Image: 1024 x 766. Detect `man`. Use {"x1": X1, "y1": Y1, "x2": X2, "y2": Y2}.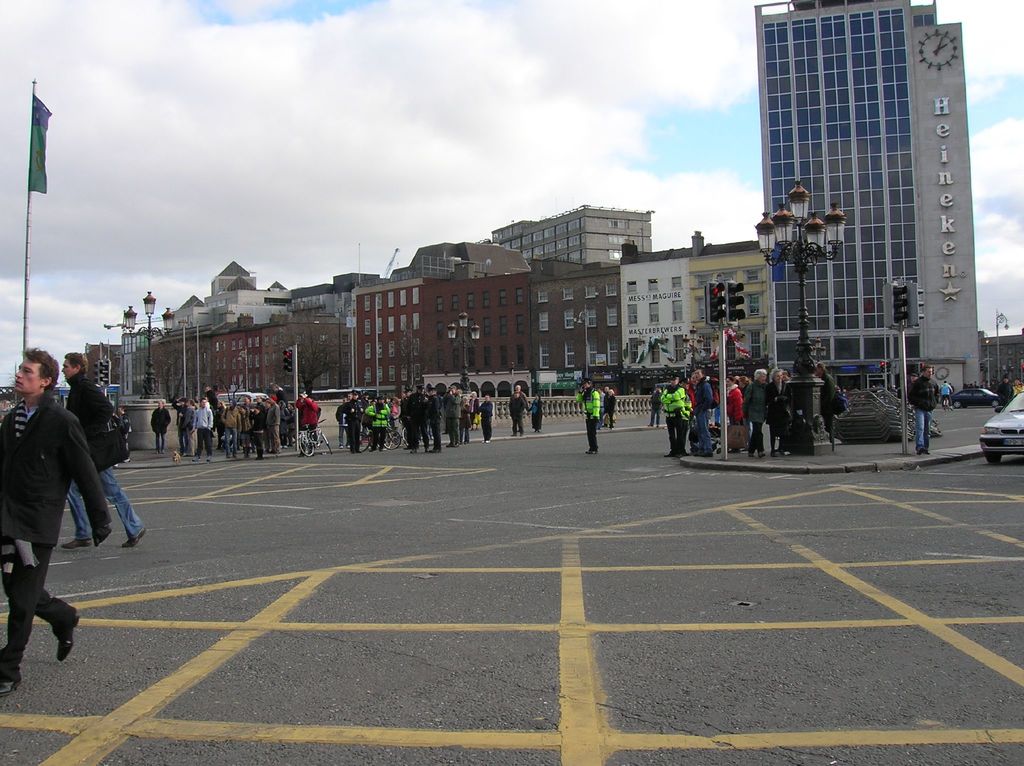
{"x1": 741, "y1": 375, "x2": 774, "y2": 460}.
